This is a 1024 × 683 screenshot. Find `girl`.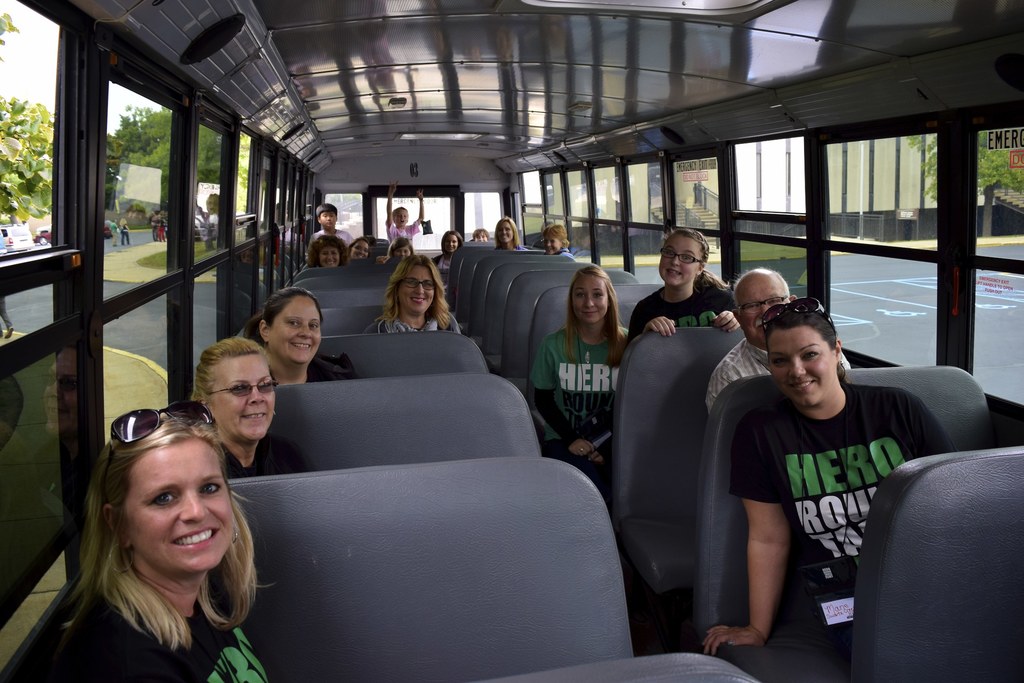
Bounding box: (x1=497, y1=214, x2=531, y2=255).
